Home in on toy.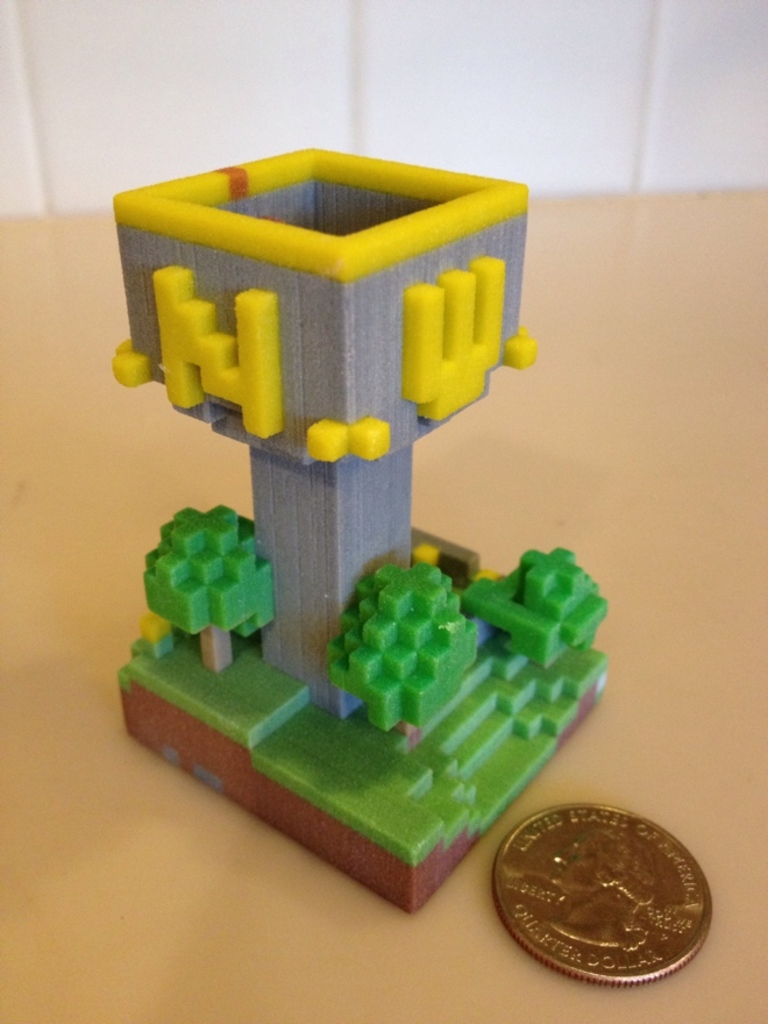
Homed in at bbox(90, 128, 646, 946).
